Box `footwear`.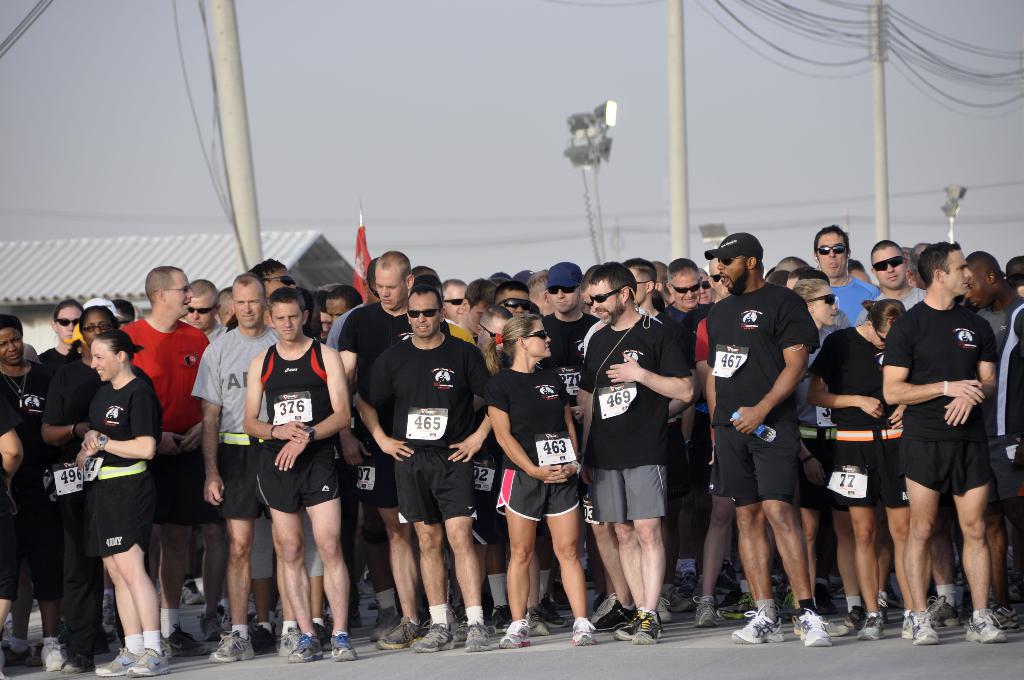
pyautogui.locateOnScreen(632, 603, 664, 643).
